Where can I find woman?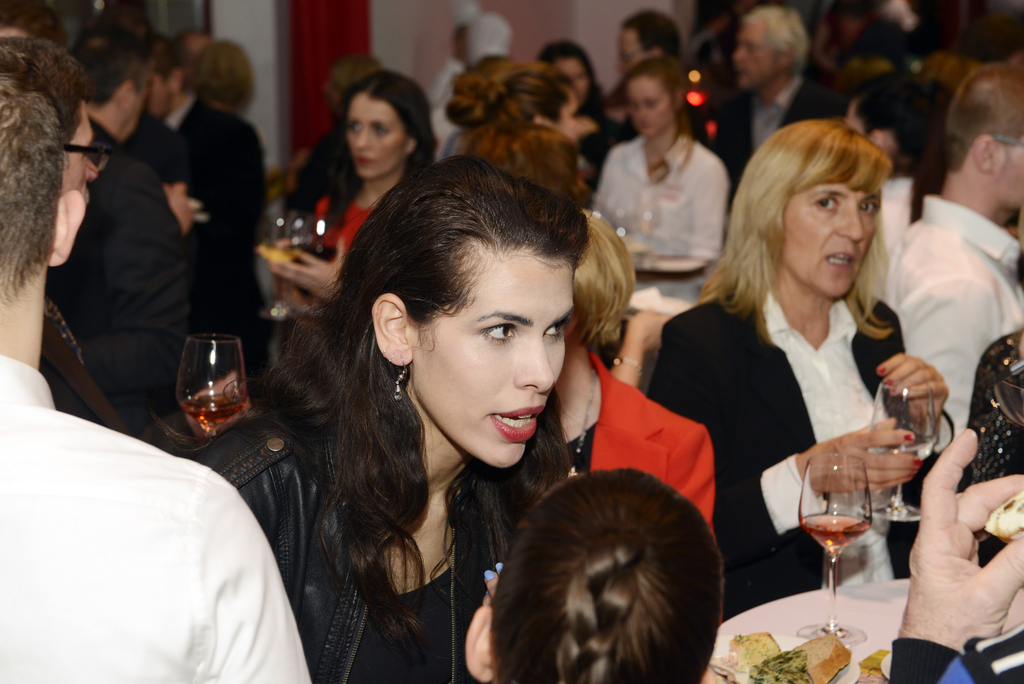
You can find it at [left=190, top=158, right=595, bottom=683].
